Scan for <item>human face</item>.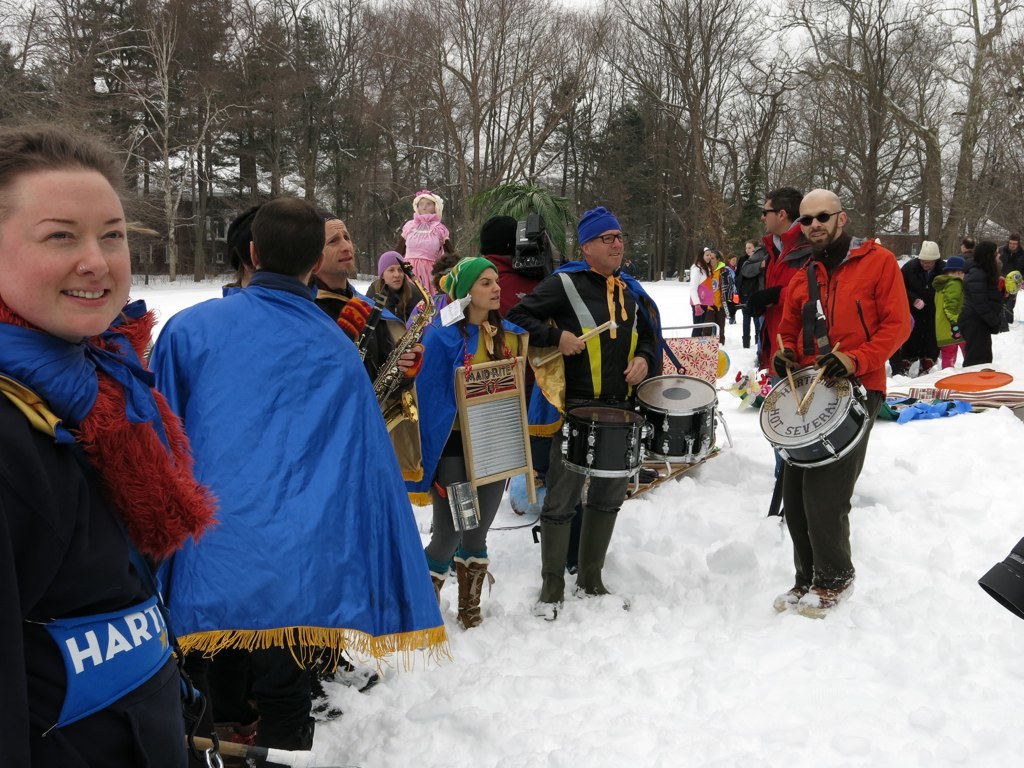
Scan result: left=413, top=198, right=433, bottom=212.
